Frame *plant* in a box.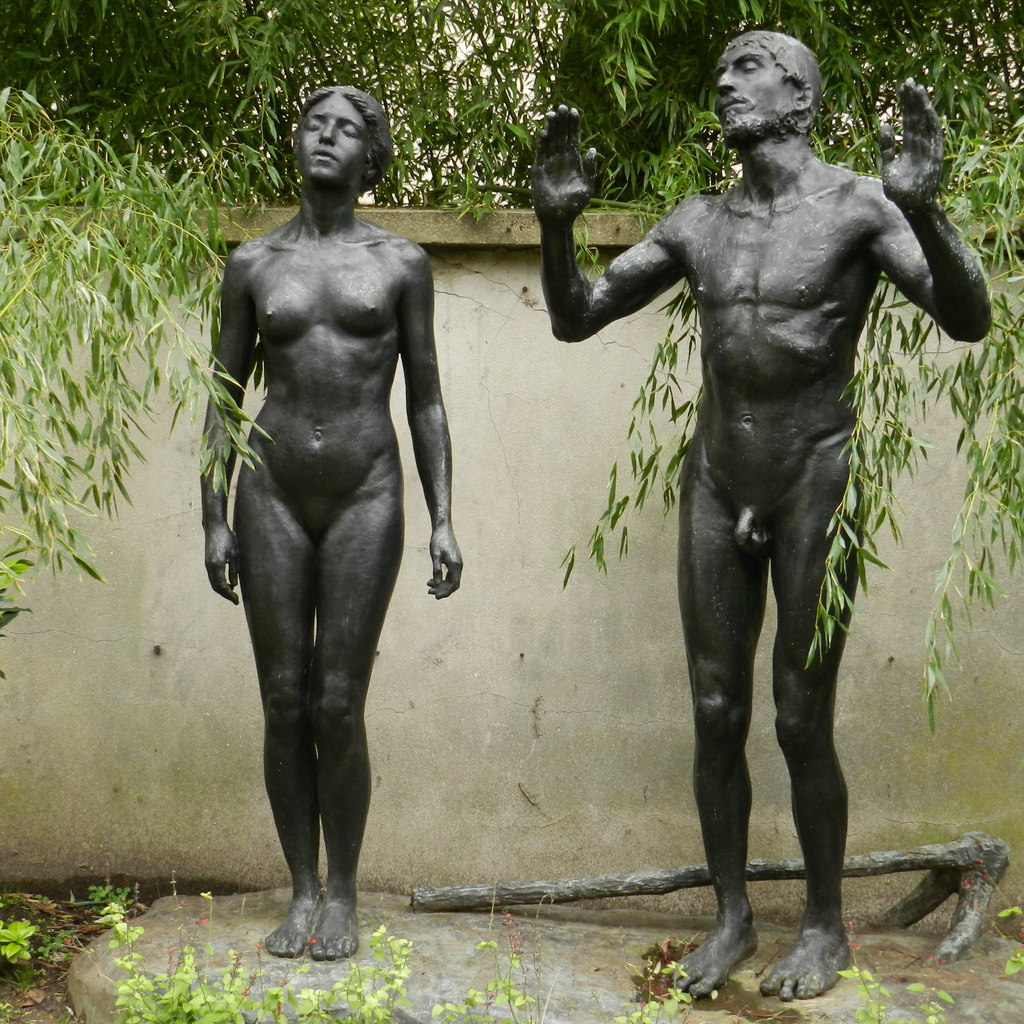
select_region(111, 923, 333, 1023).
